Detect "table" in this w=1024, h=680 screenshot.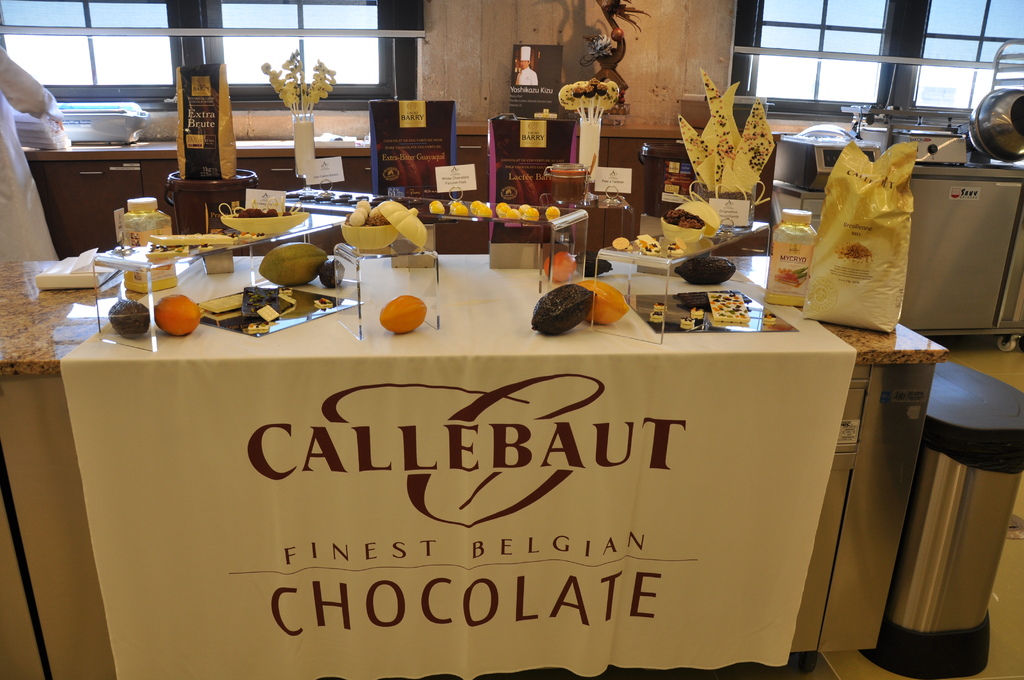
Detection: locate(66, 228, 937, 679).
